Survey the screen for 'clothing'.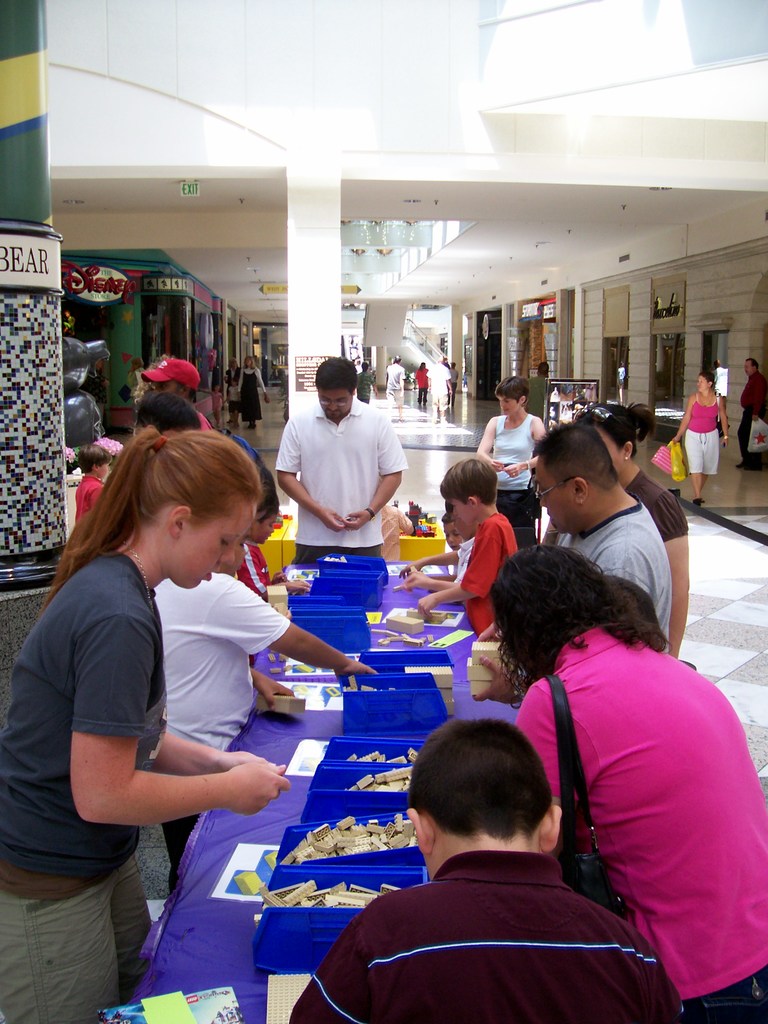
Survey found: <region>0, 547, 172, 1023</region>.
